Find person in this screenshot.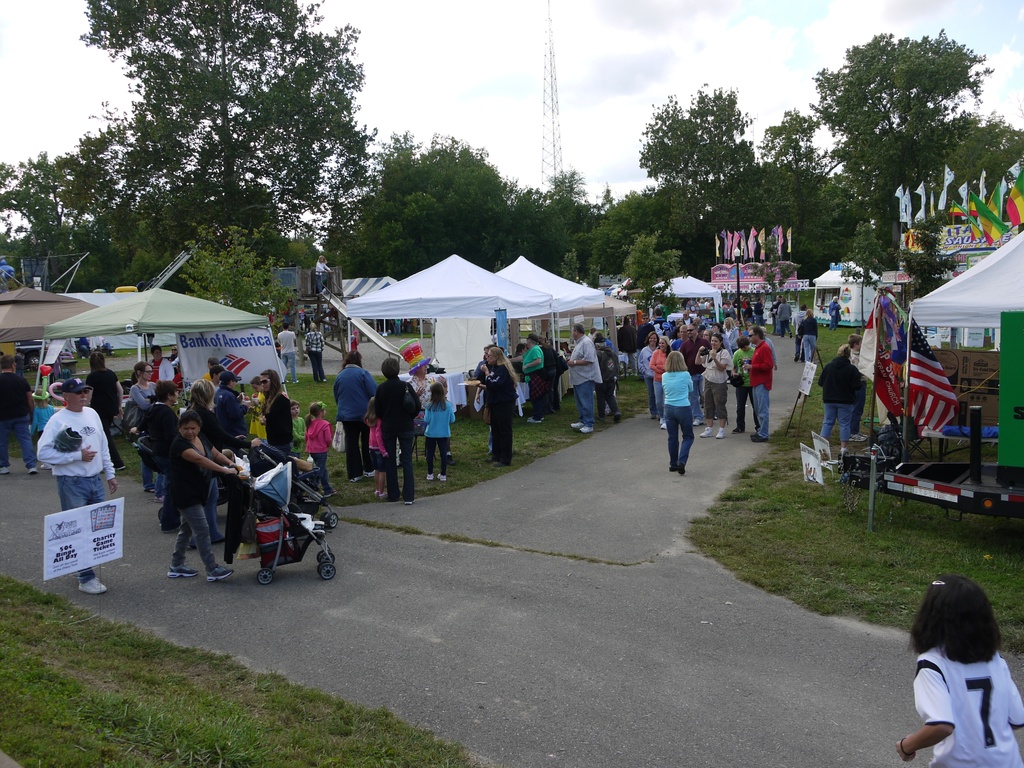
The bounding box for person is [593, 330, 623, 422].
